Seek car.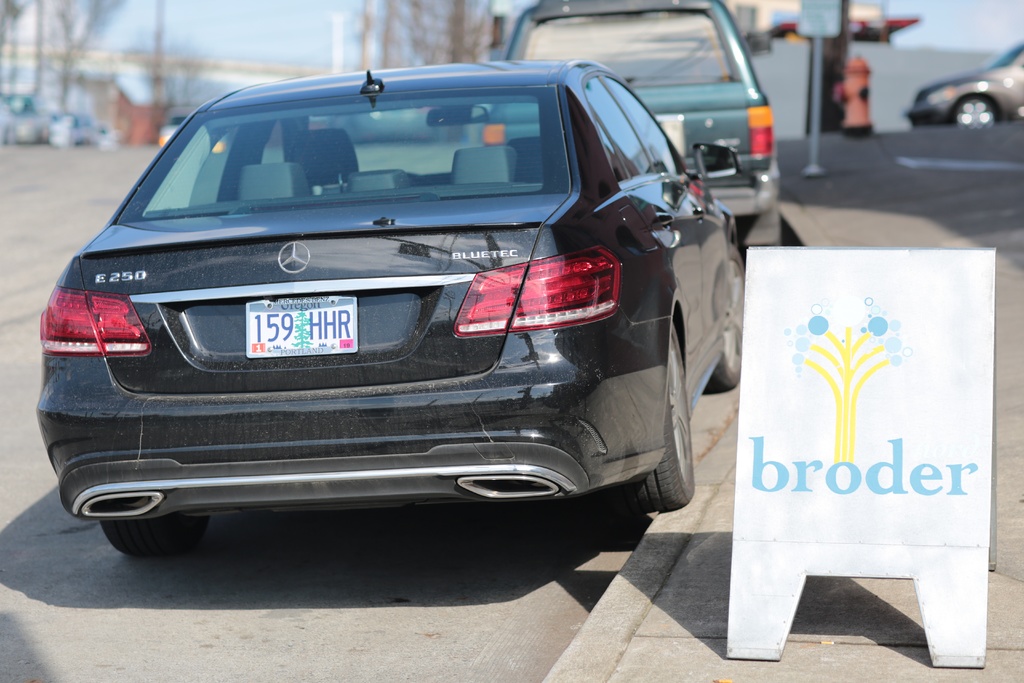
l=3, t=89, r=49, b=142.
